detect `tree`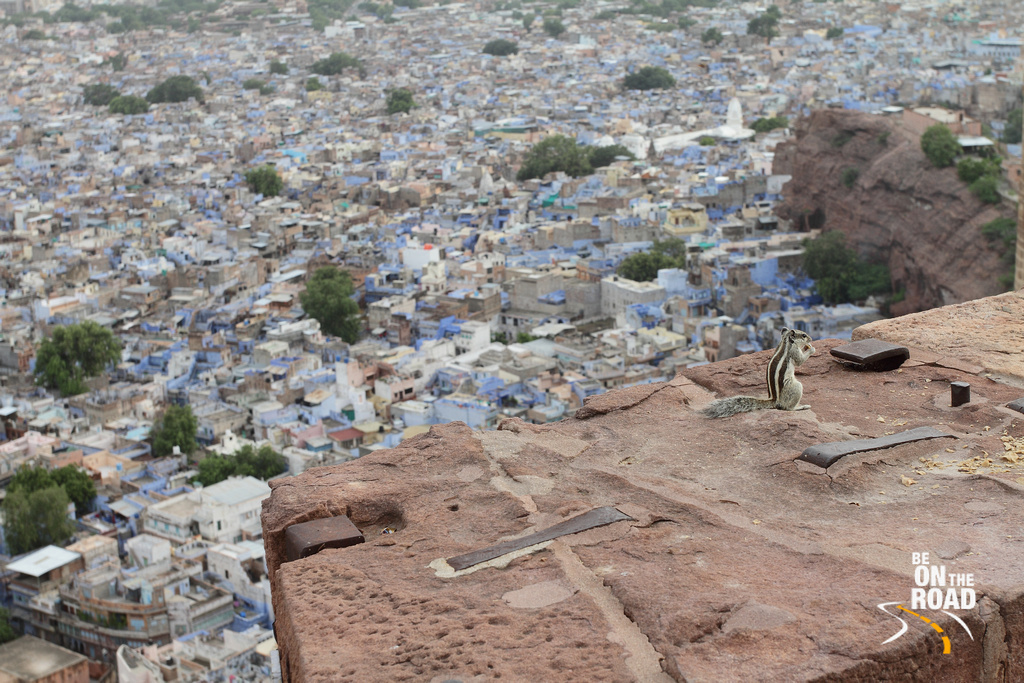
<bbox>108, 91, 157, 115</bbox>
